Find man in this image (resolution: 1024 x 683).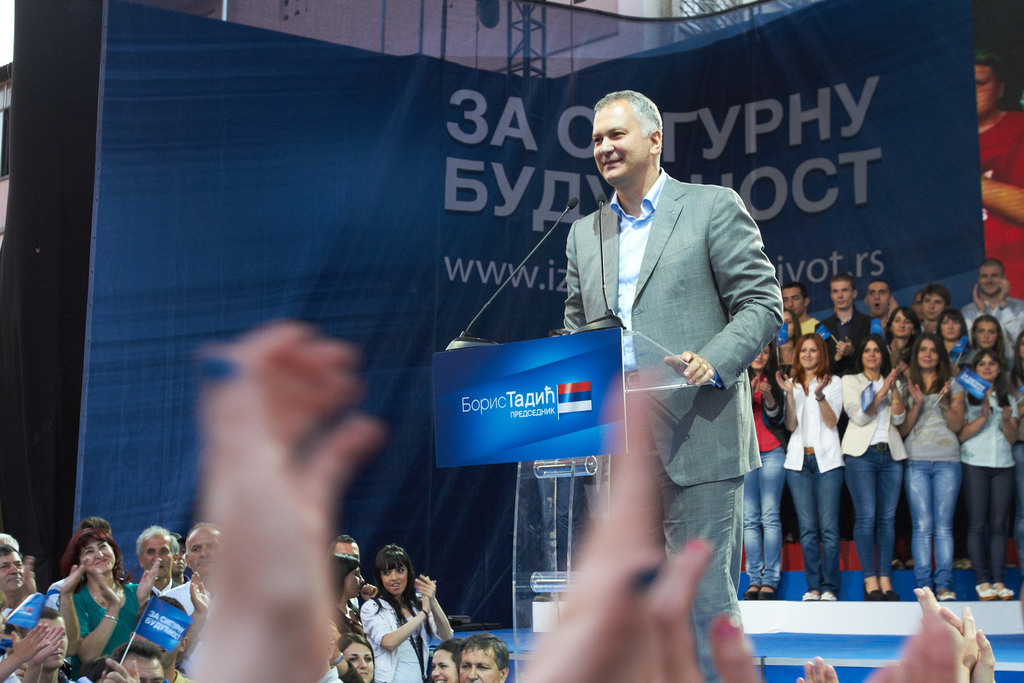
159:522:228:679.
